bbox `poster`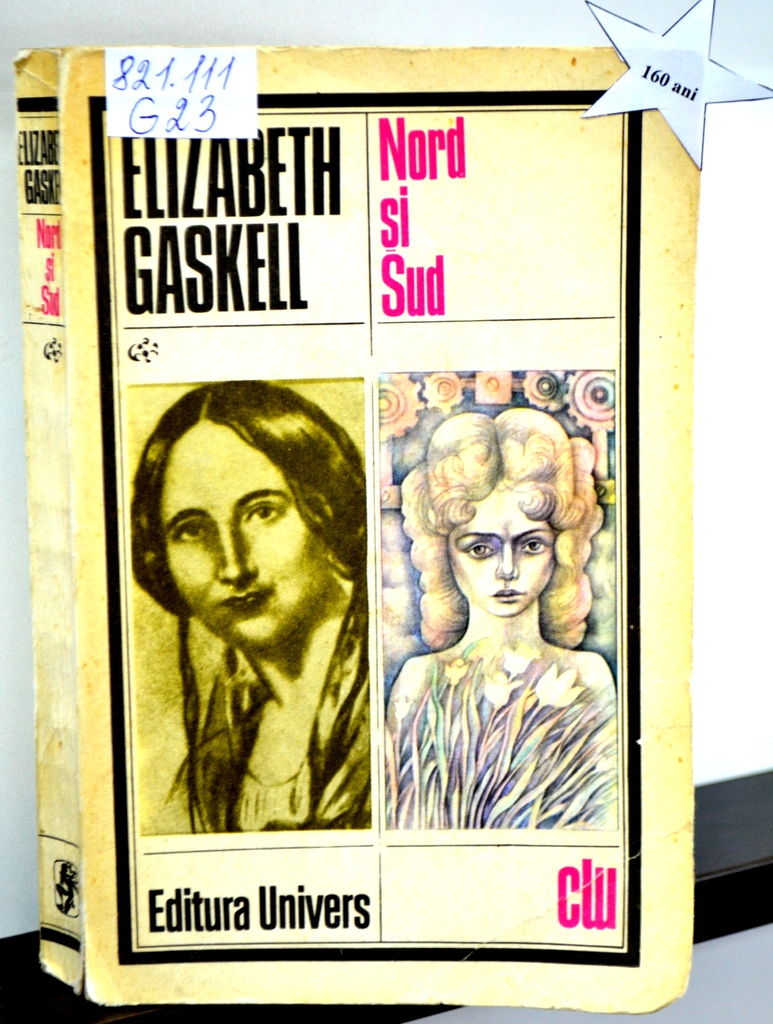
61 48 699 1012
